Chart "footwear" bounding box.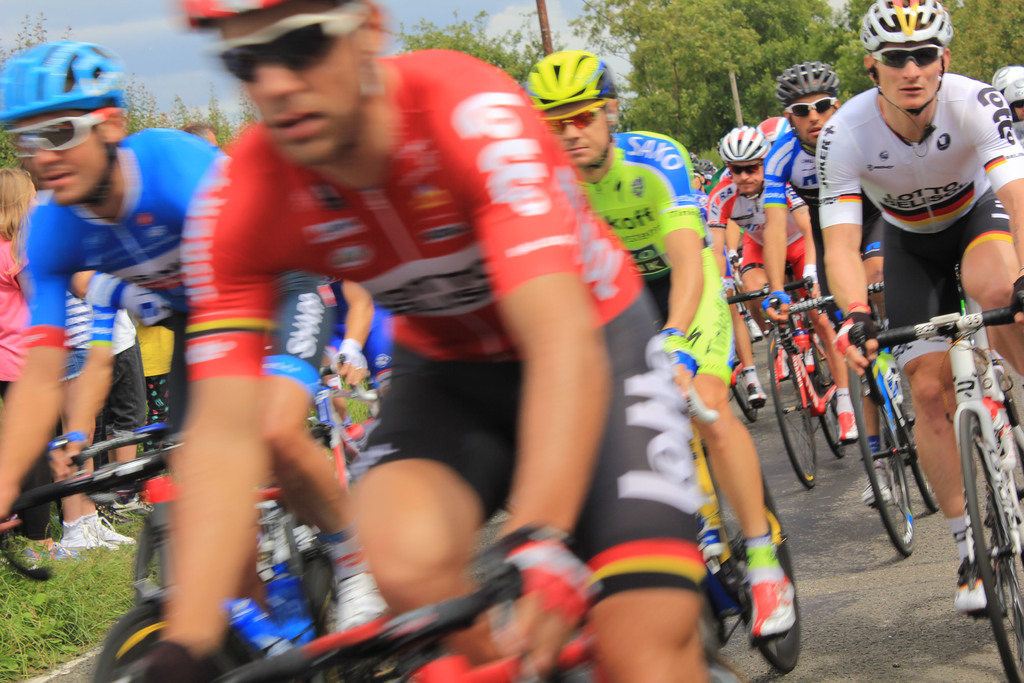
Charted: {"left": 339, "top": 572, "right": 385, "bottom": 632}.
